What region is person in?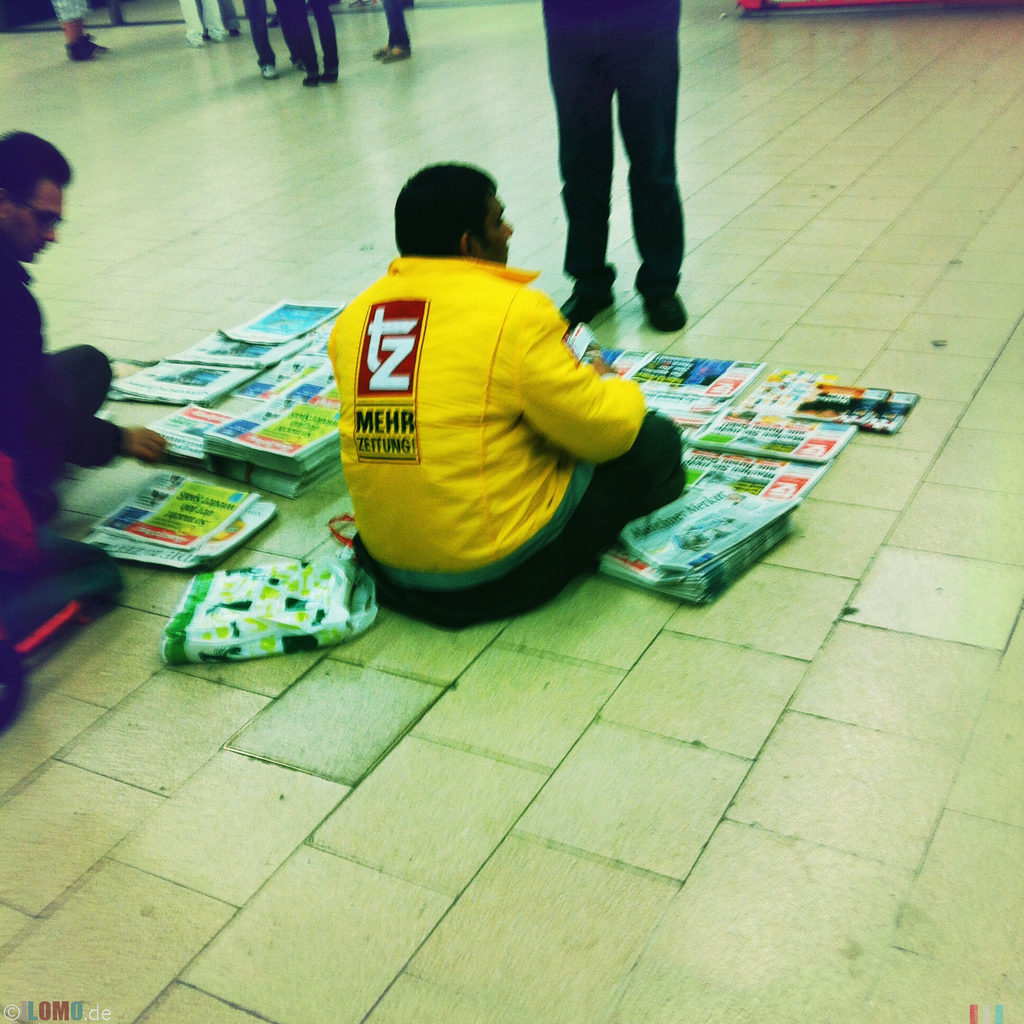
{"x1": 288, "y1": 0, "x2": 333, "y2": 94}.
